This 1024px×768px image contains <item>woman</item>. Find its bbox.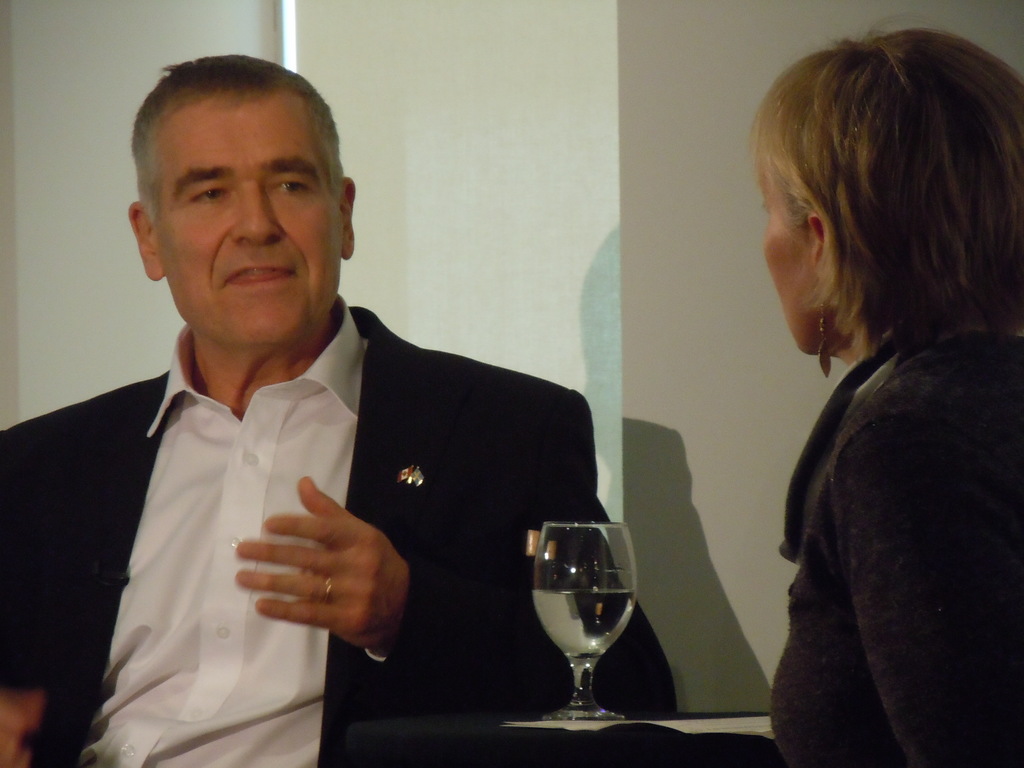
751/17/1023/767.
